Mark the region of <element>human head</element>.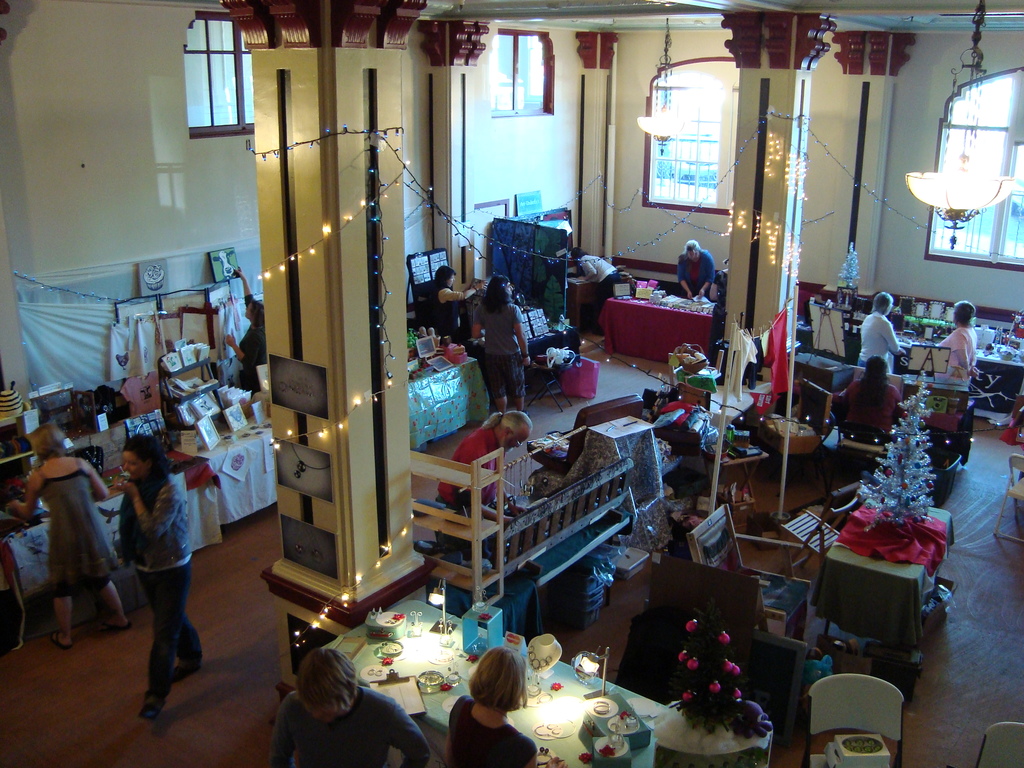
Region: rect(31, 423, 70, 464).
